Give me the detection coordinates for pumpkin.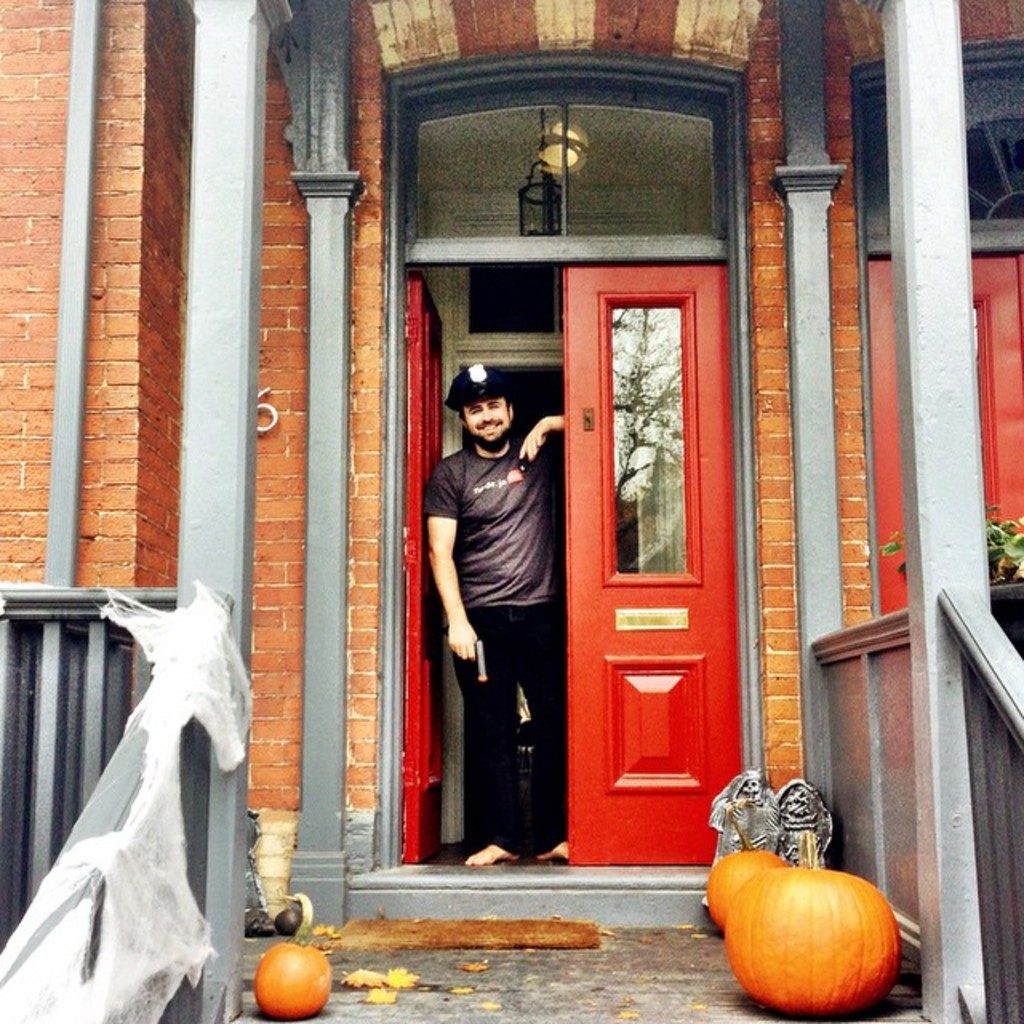
699,819,787,917.
